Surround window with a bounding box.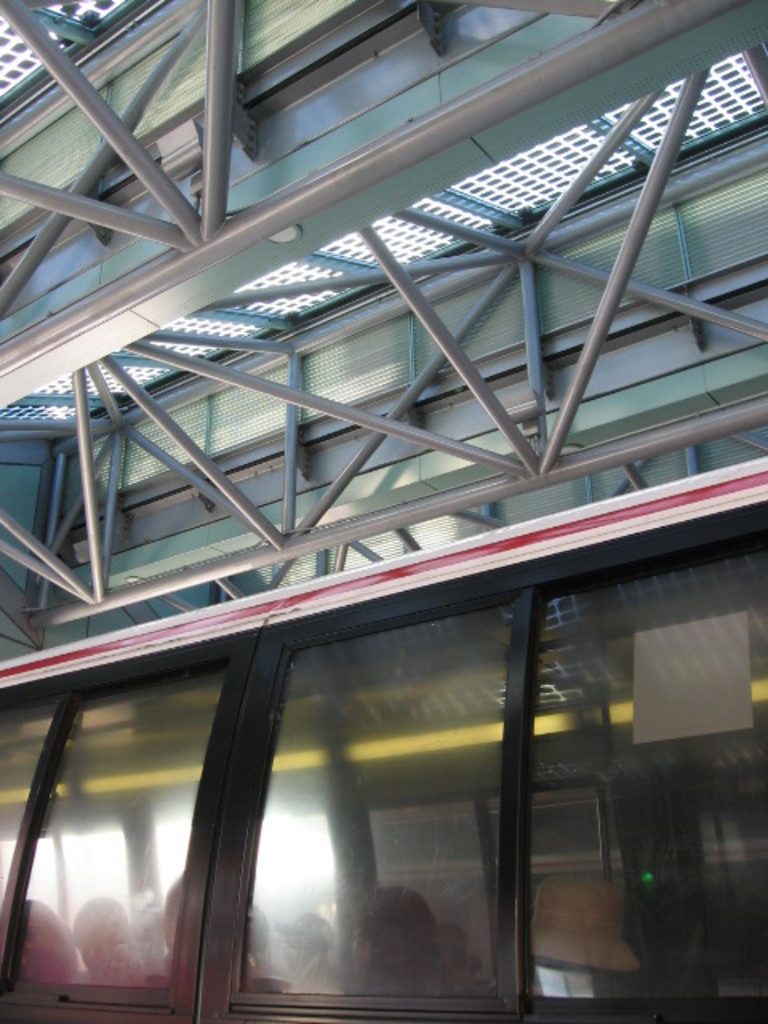
l=525, t=533, r=766, b=1019.
